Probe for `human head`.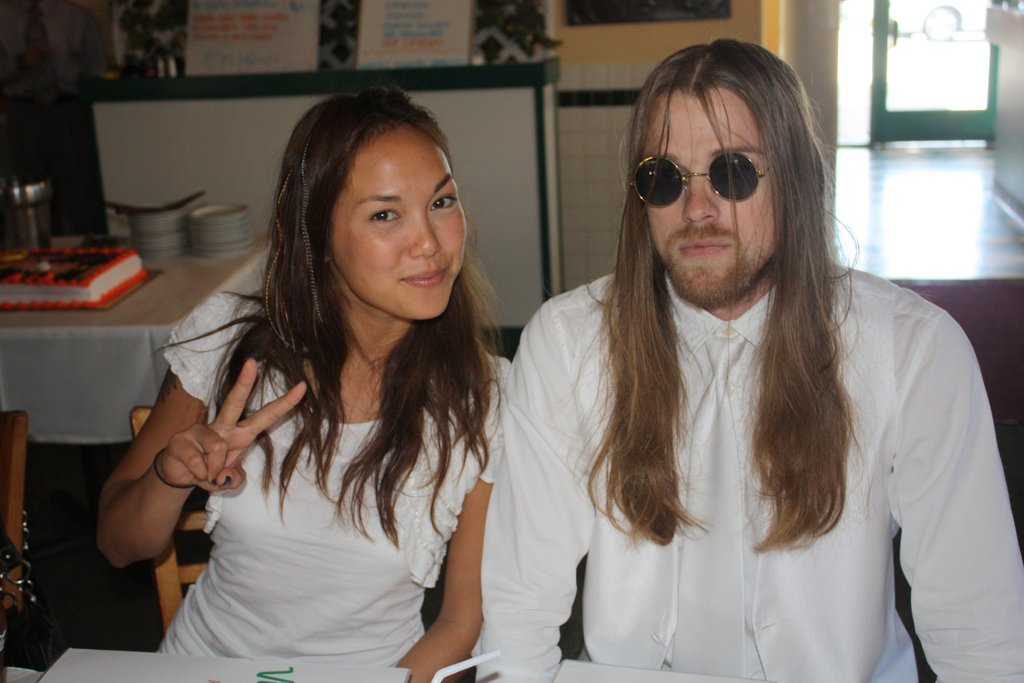
Probe result: region(262, 103, 483, 334).
